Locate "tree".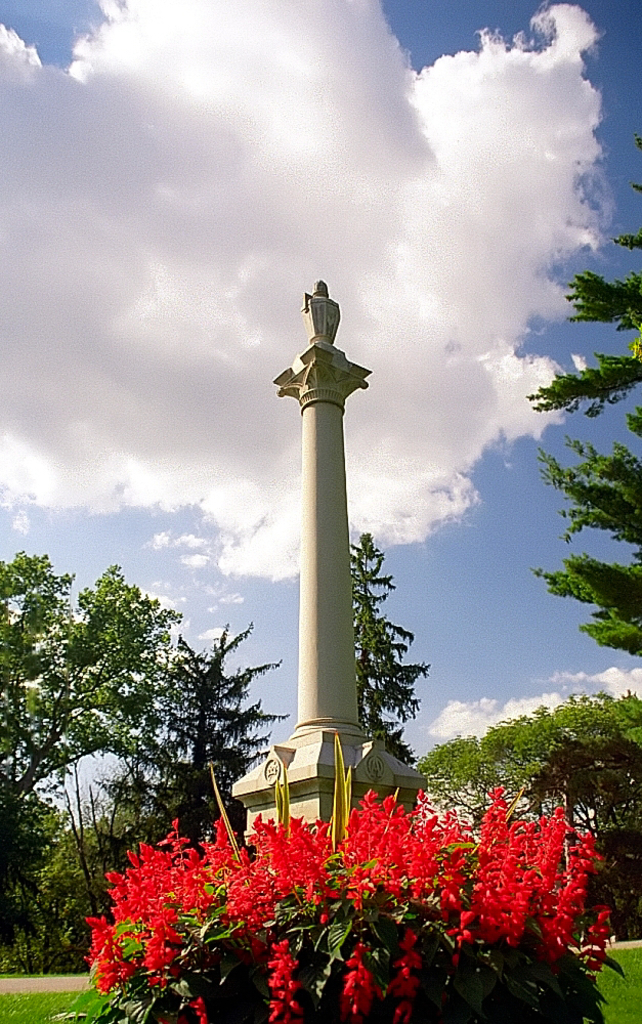
Bounding box: [343,528,433,771].
